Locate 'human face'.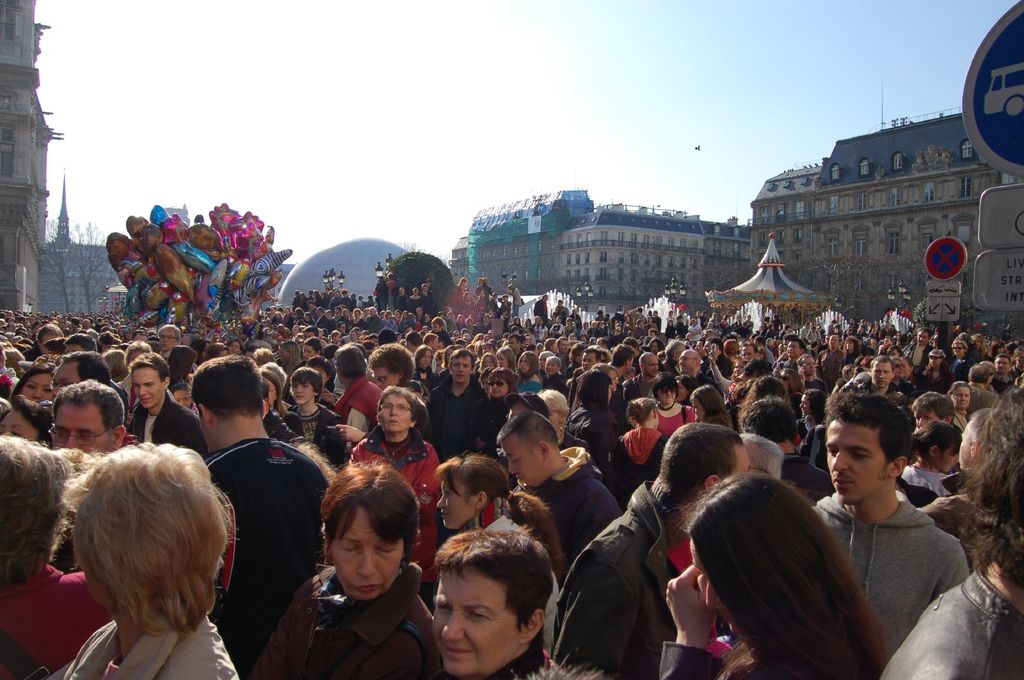
Bounding box: 428 560 524 679.
